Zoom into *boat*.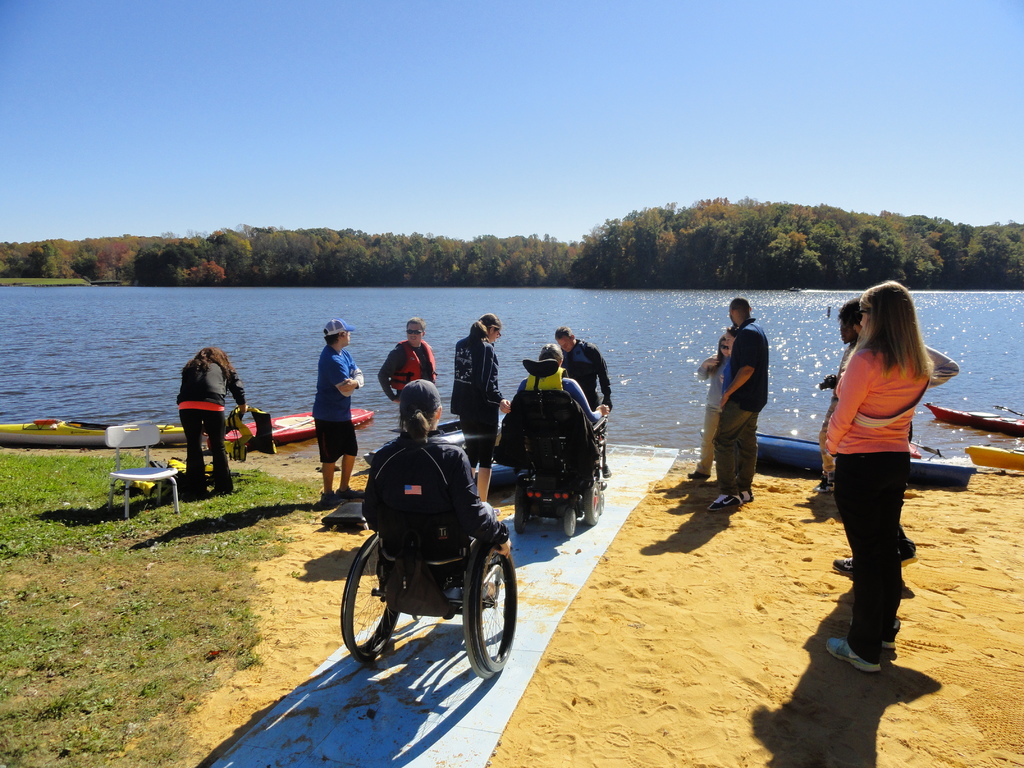
Zoom target: [x1=749, y1=426, x2=976, y2=490].
